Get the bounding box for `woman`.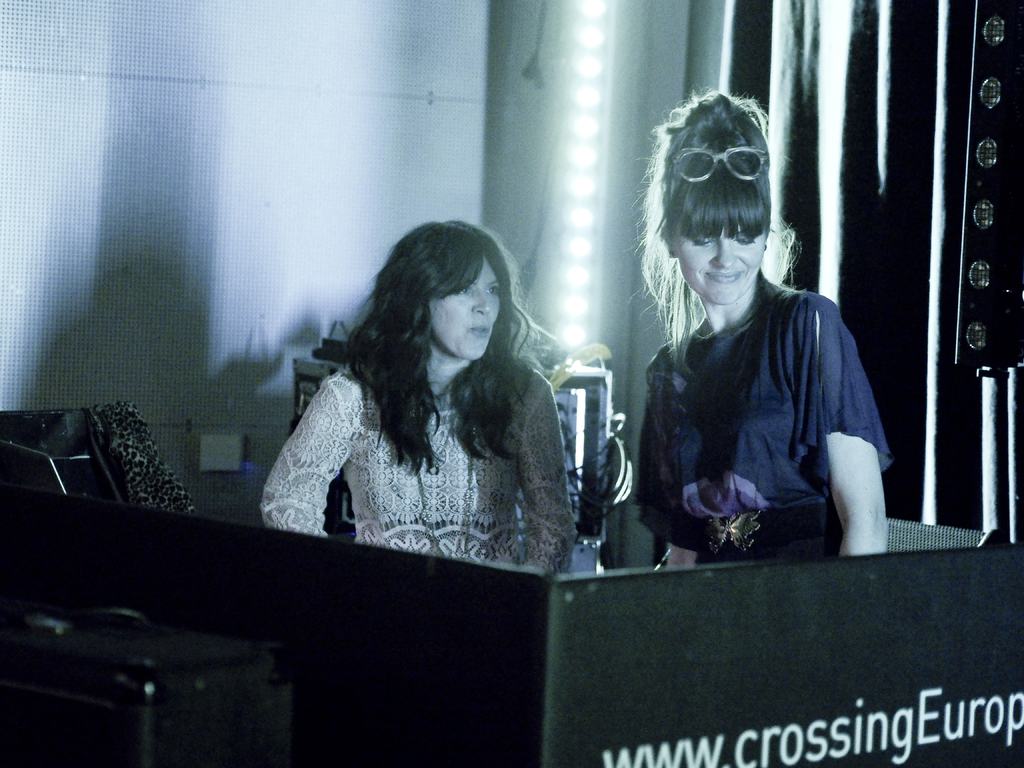
rect(257, 226, 607, 579).
